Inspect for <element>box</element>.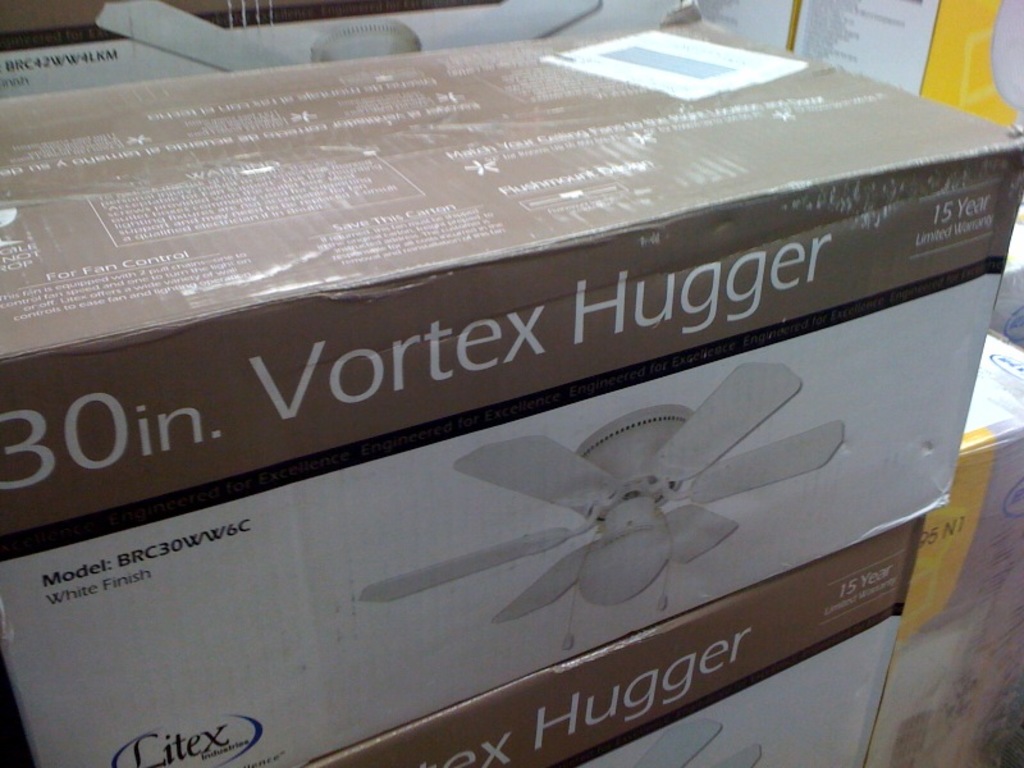
Inspection: BBox(0, 10, 1023, 767).
